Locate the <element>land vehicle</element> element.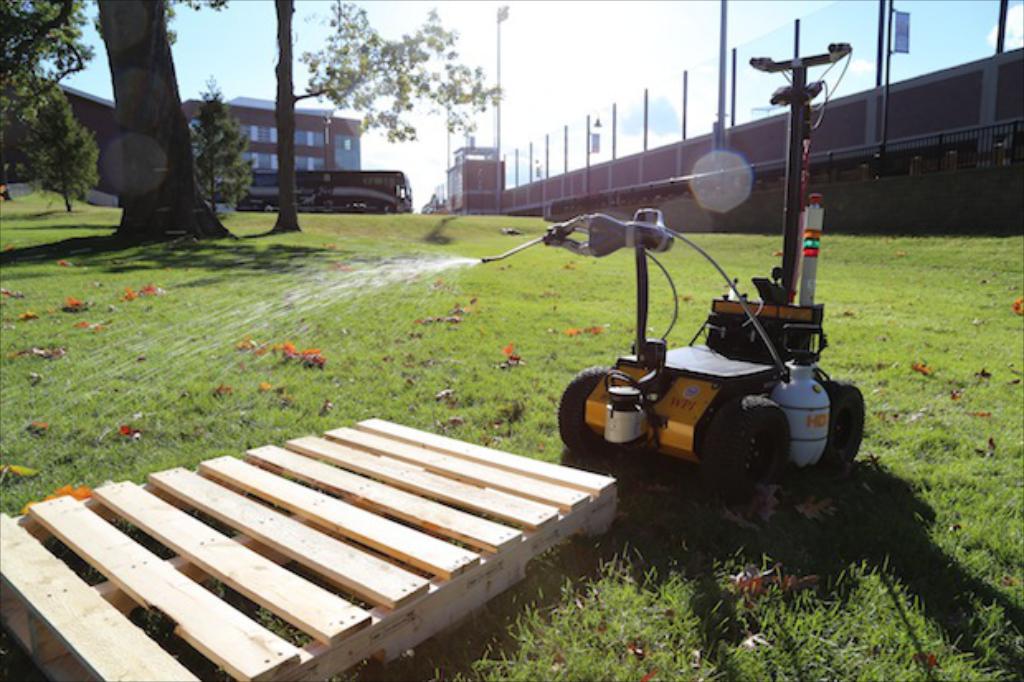
Element bbox: box=[235, 167, 418, 215].
